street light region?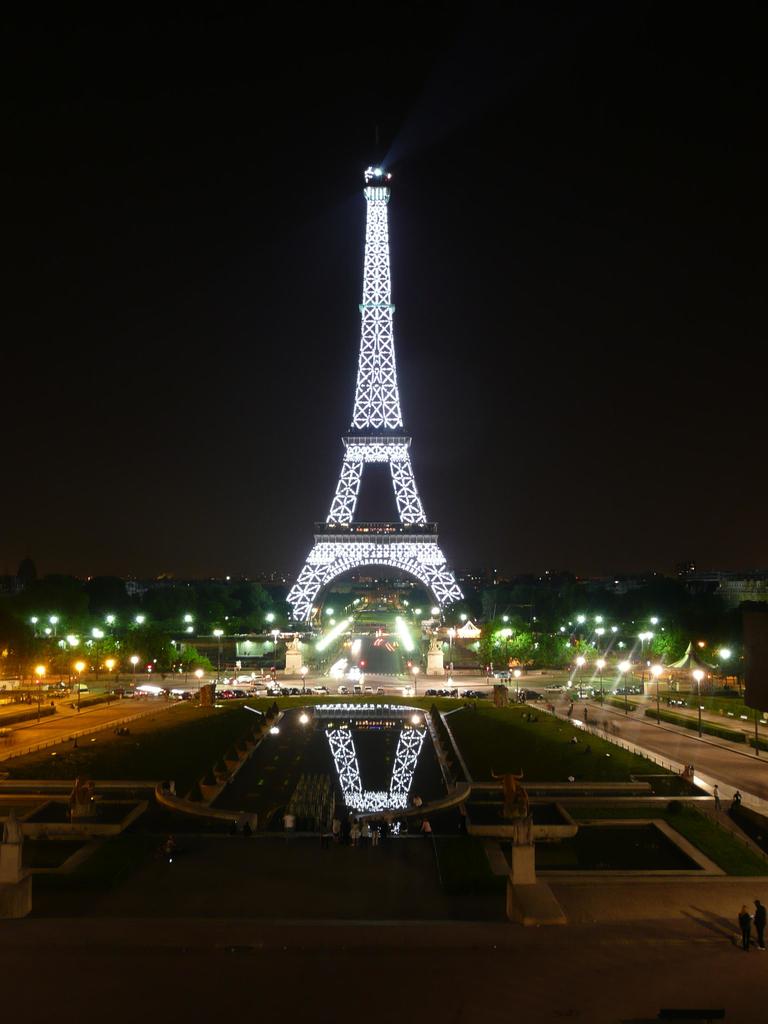
region(695, 668, 705, 739)
